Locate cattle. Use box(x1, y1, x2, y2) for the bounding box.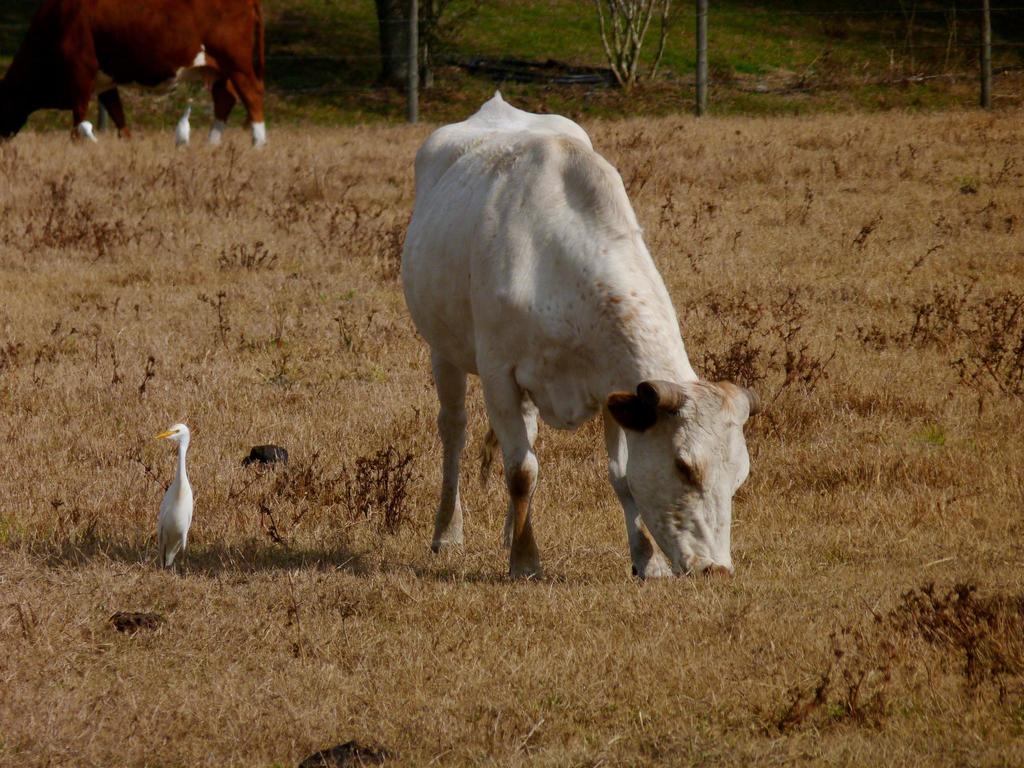
box(0, 0, 260, 155).
